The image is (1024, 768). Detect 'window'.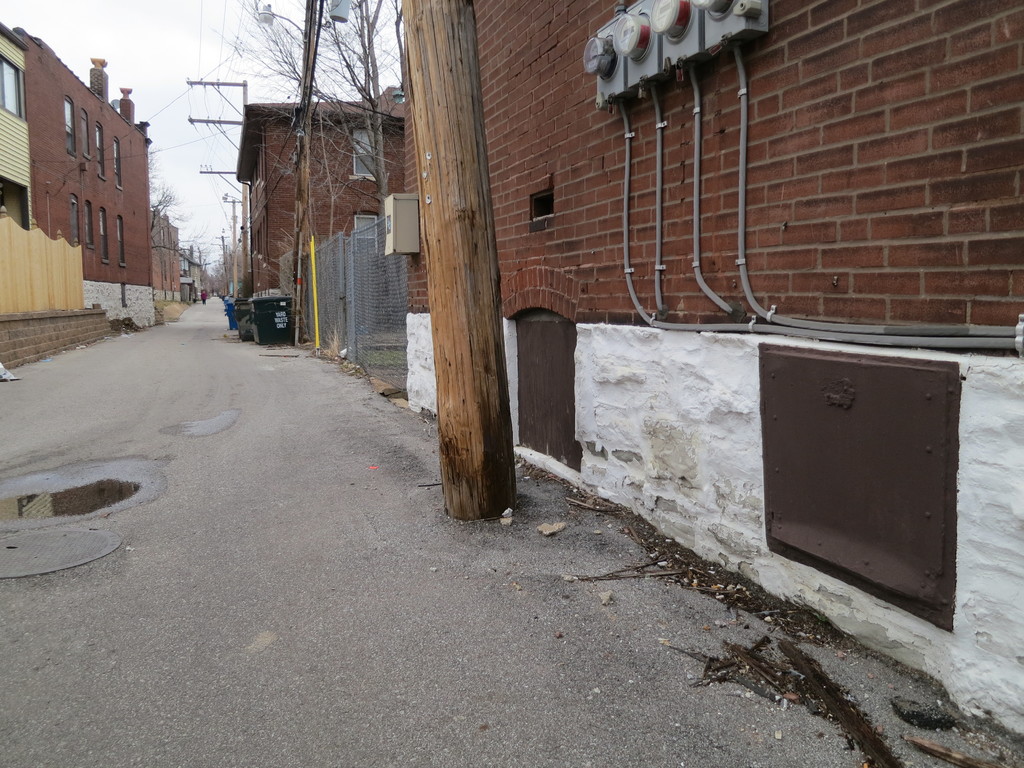
Detection: (left=77, top=111, right=91, bottom=161).
